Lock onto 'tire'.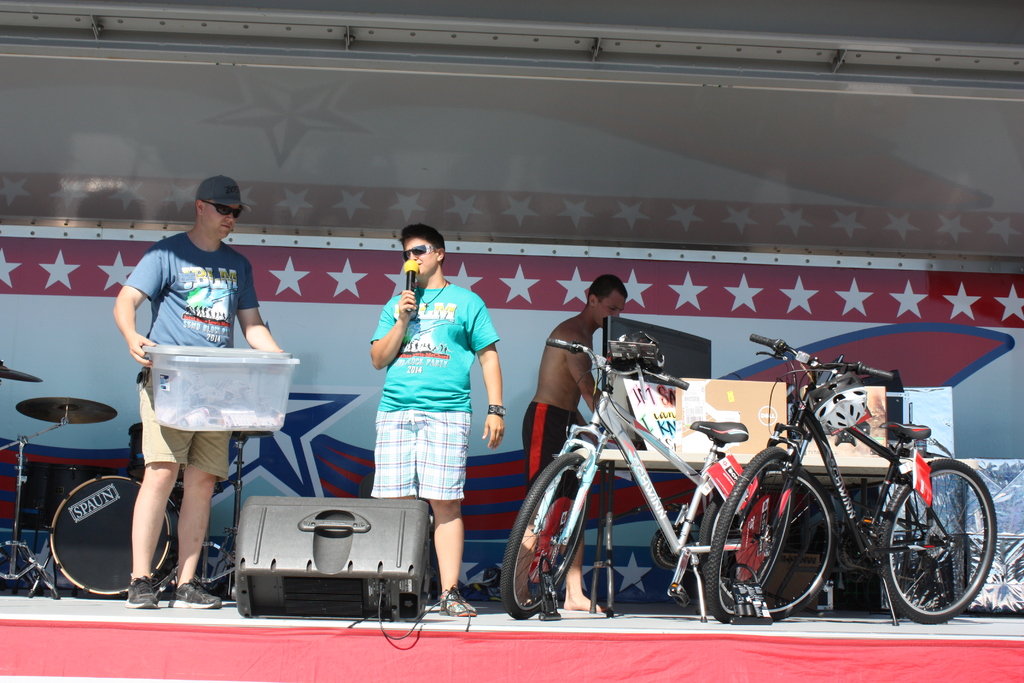
Locked: BBox(500, 447, 589, 623).
